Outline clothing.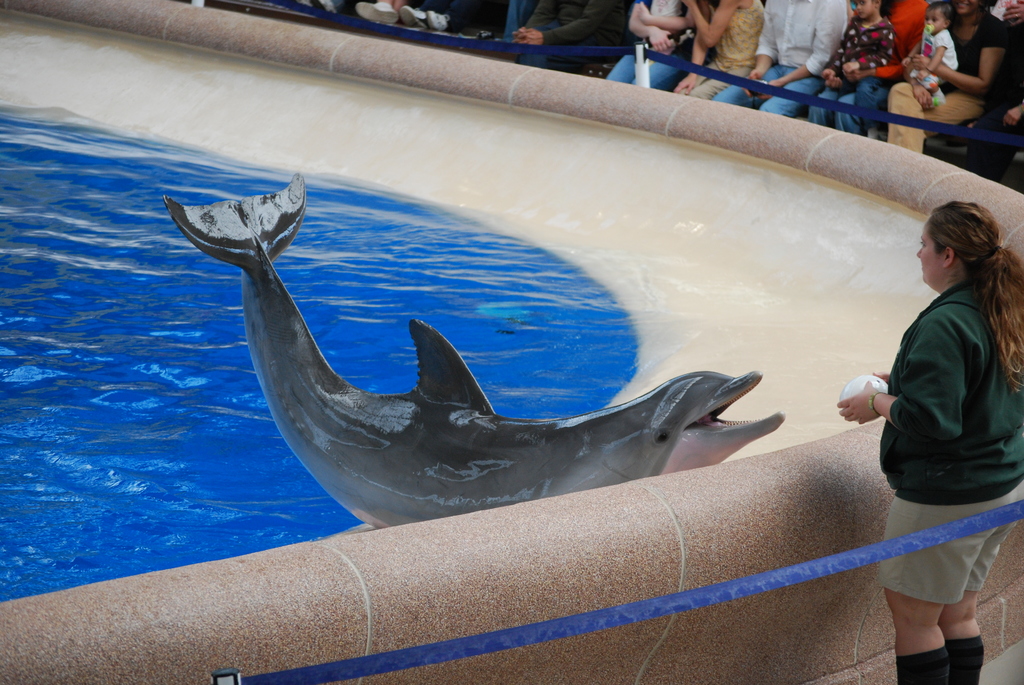
Outline: <bbox>805, 21, 897, 134</bbox>.
